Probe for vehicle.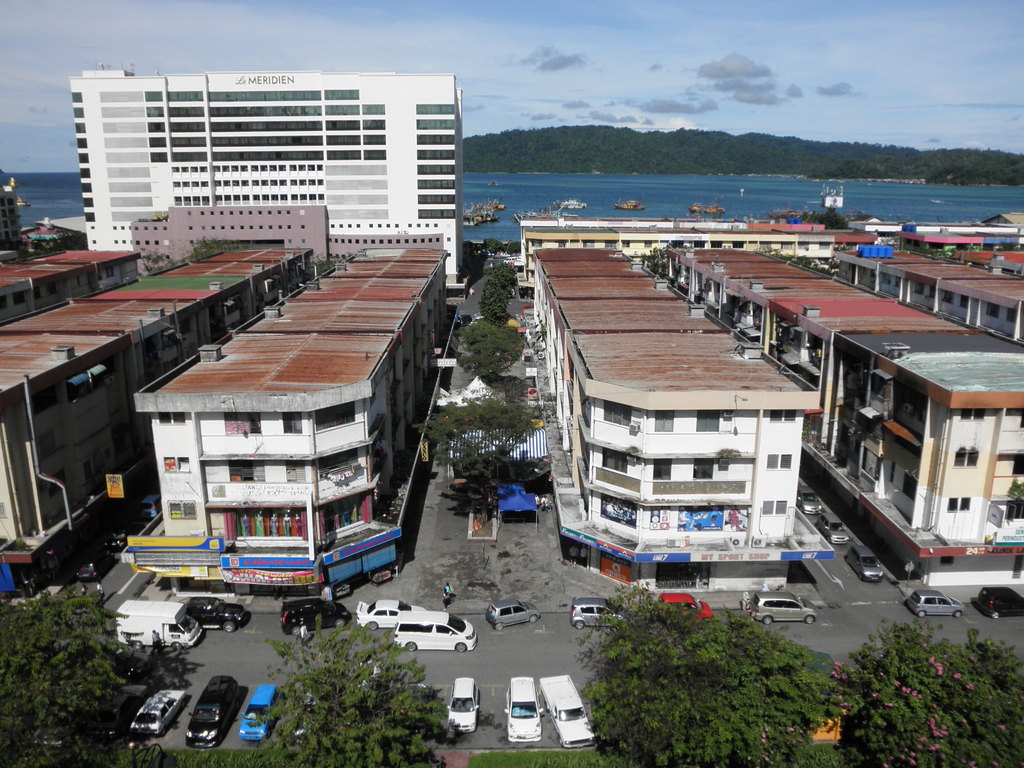
Probe result: locate(294, 691, 317, 749).
